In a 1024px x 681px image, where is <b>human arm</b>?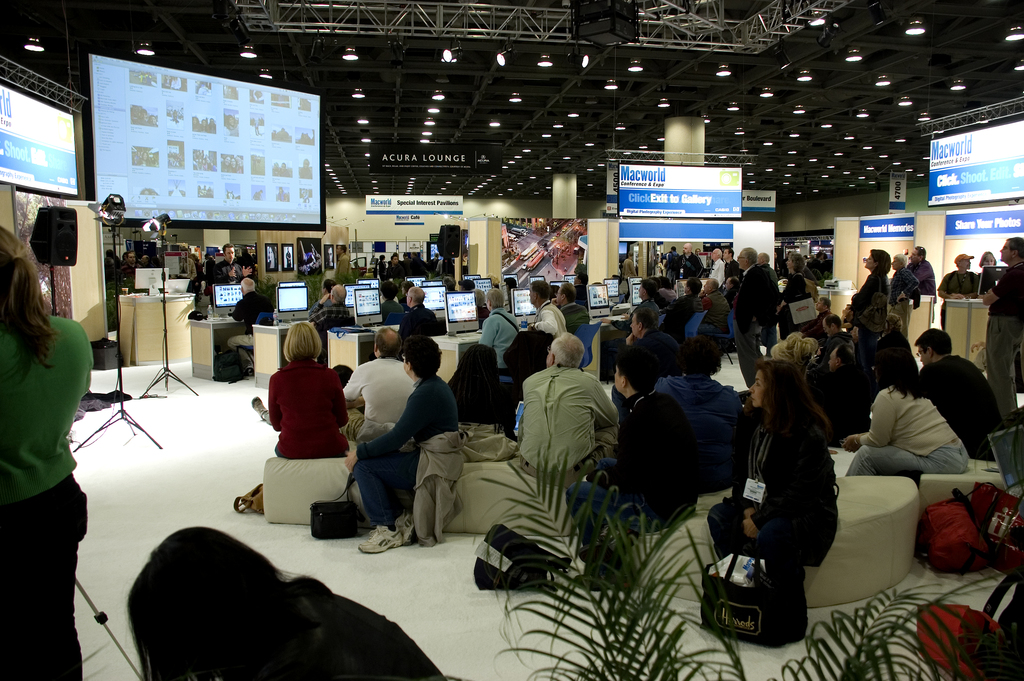
x1=583, y1=409, x2=653, y2=488.
